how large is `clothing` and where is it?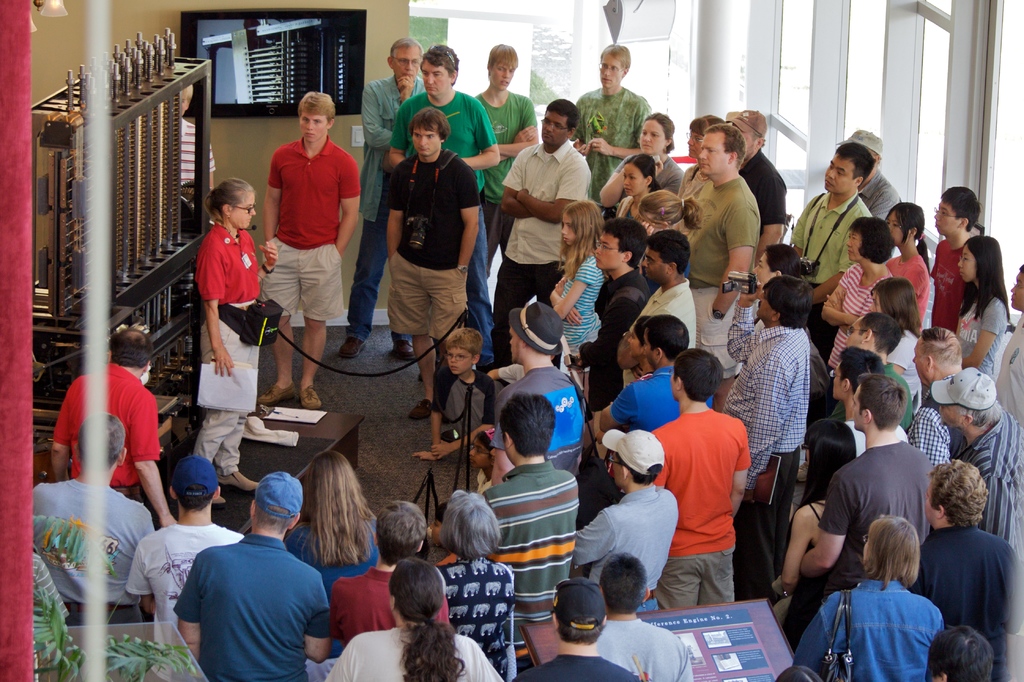
Bounding box: x1=570, y1=478, x2=677, y2=601.
